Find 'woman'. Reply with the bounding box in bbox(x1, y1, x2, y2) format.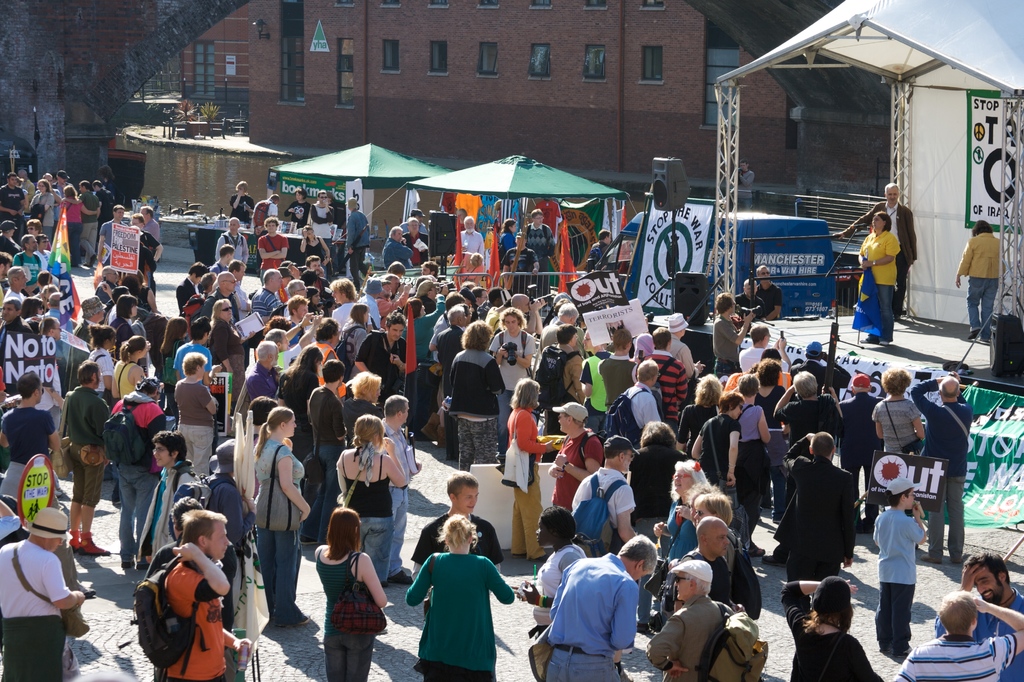
bbox(780, 577, 884, 681).
